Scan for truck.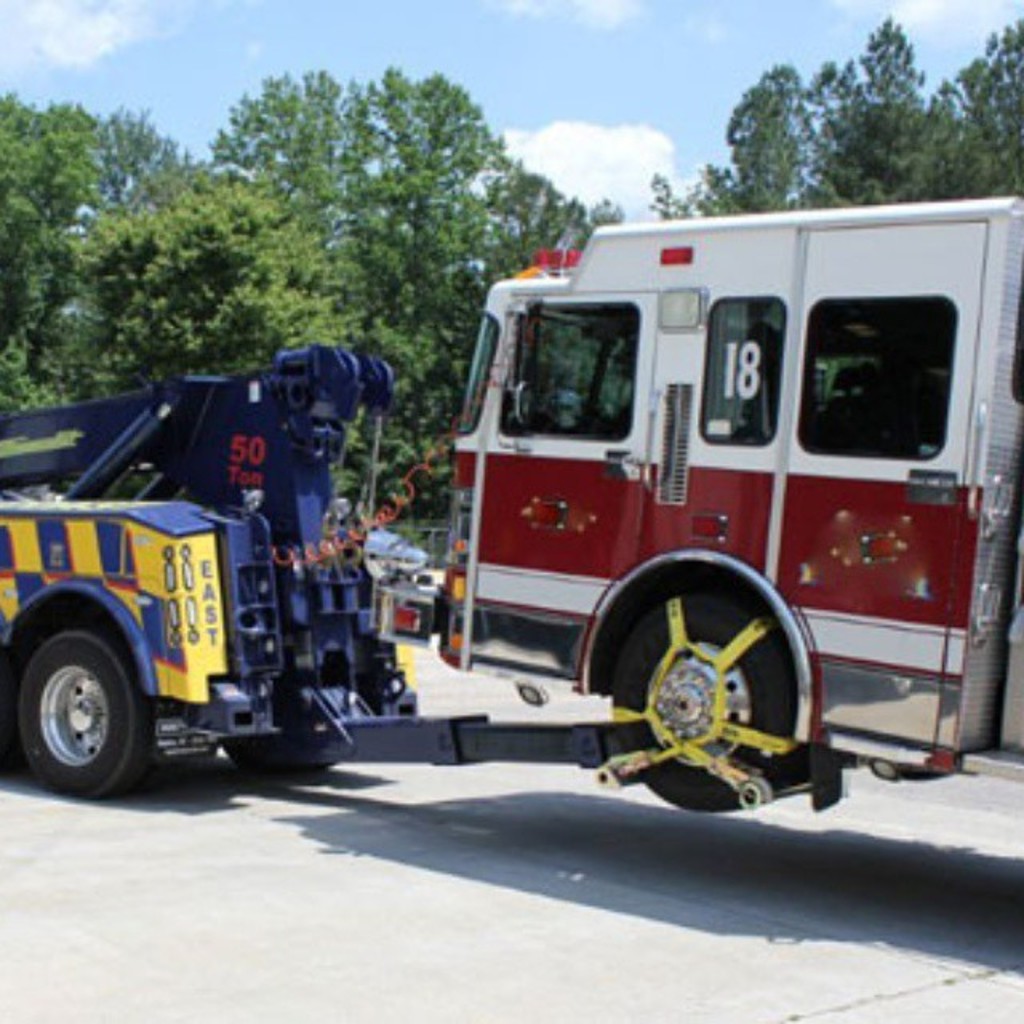
Scan result: (64,206,1022,840).
